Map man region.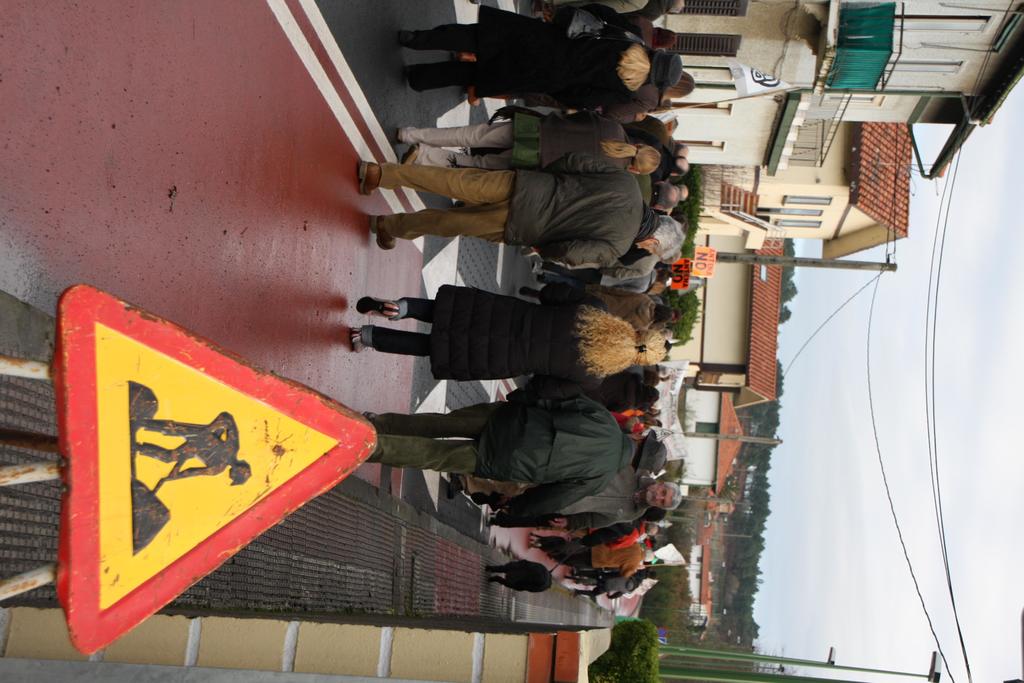
Mapped to [x1=367, y1=379, x2=671, y2=522].
